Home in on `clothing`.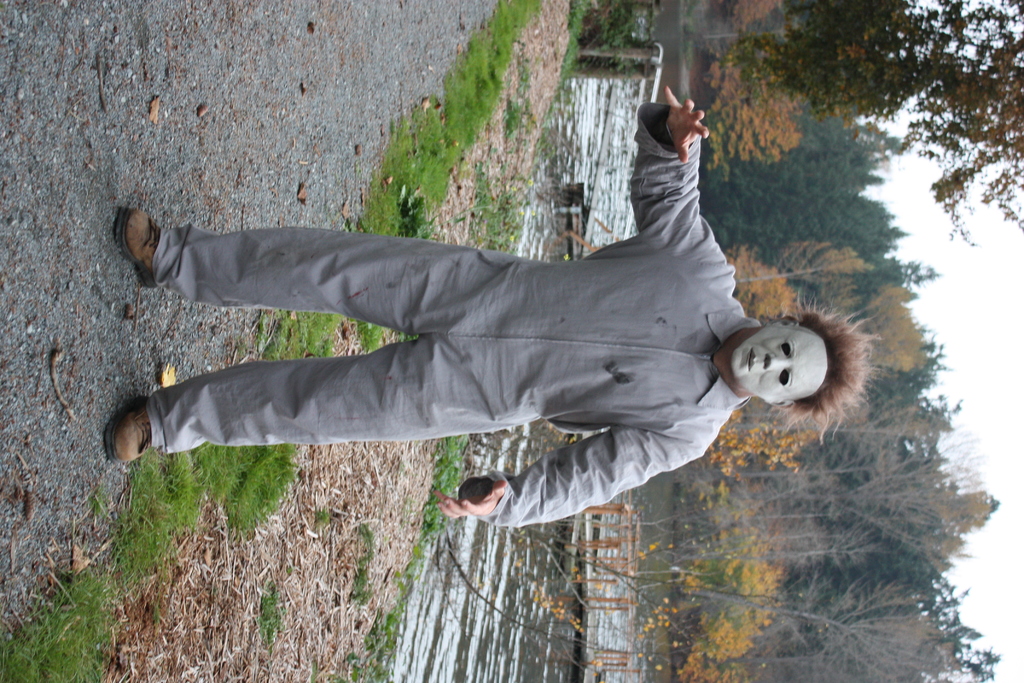
Homed in at 115 123 826 543.
